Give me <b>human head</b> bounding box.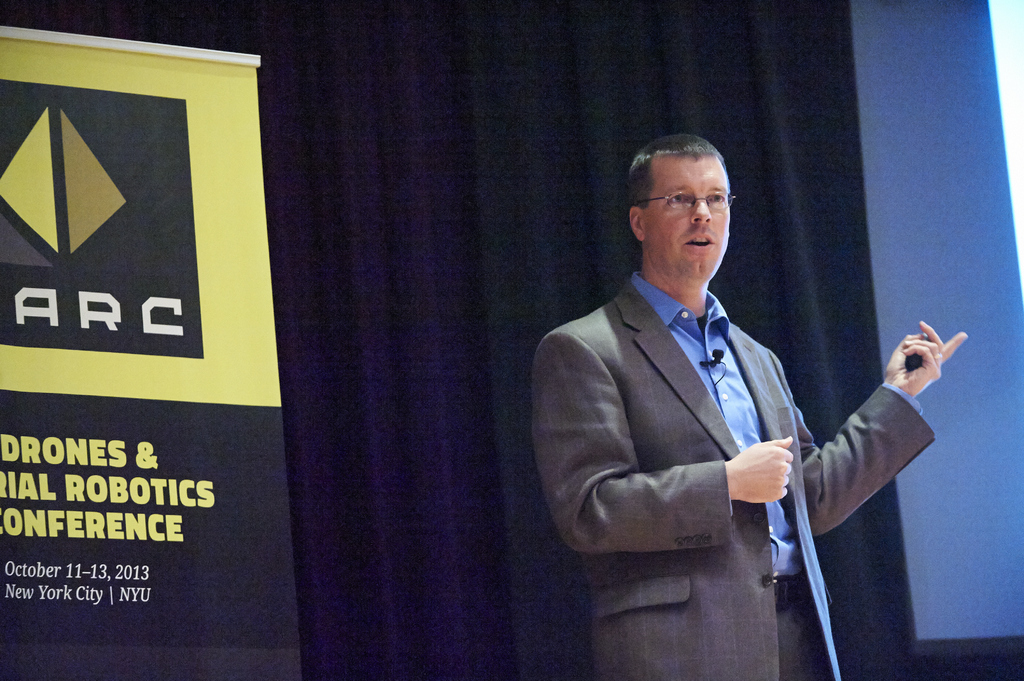
[629,136,751,276].
